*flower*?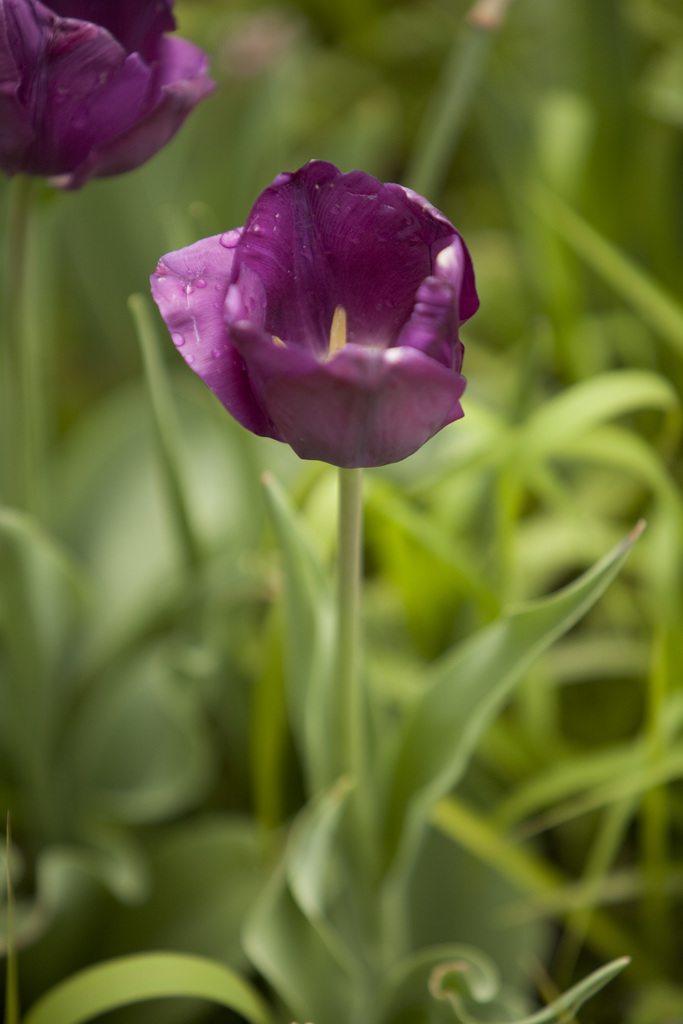
bbox(0, 1, 217, 200)
